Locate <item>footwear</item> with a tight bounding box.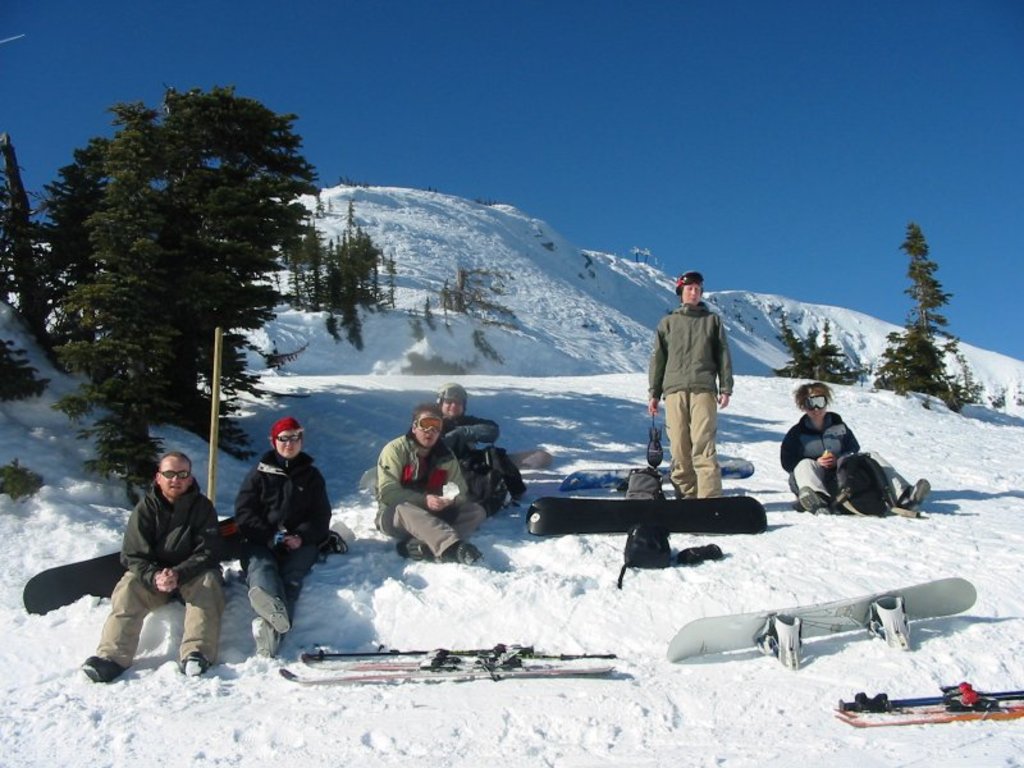
<bbox>247, 582, 289, 635</bbox>.
